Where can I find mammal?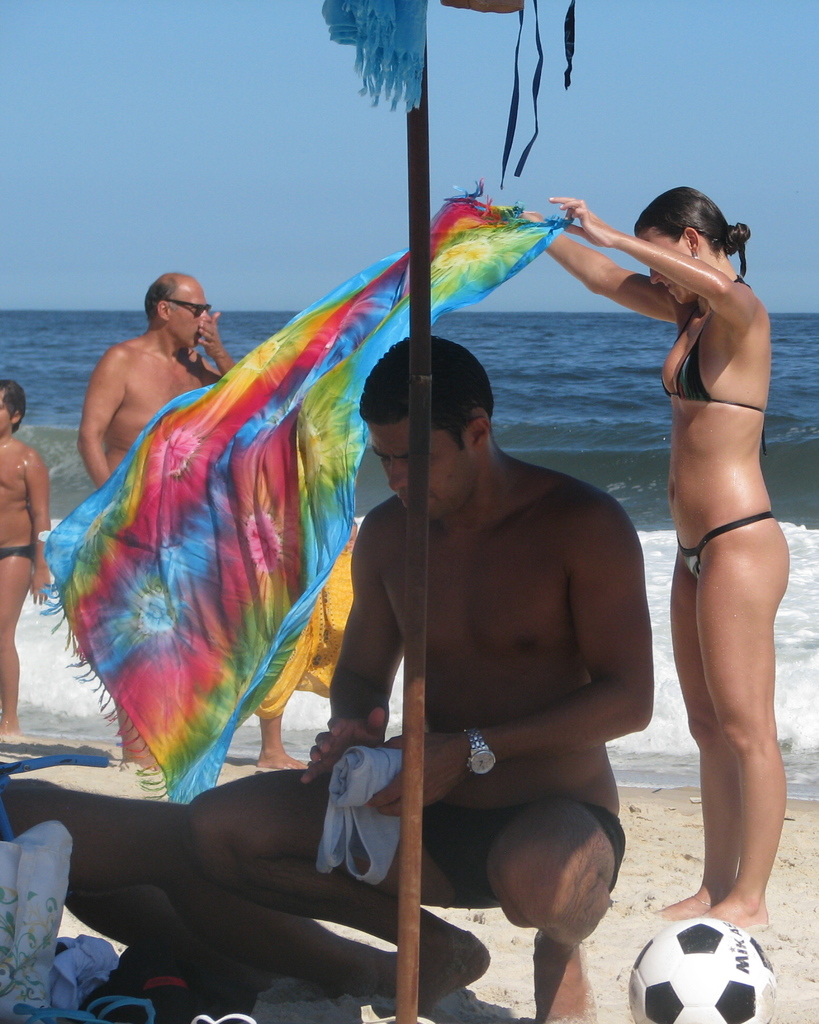
You can find it at 248,517,353,771.
